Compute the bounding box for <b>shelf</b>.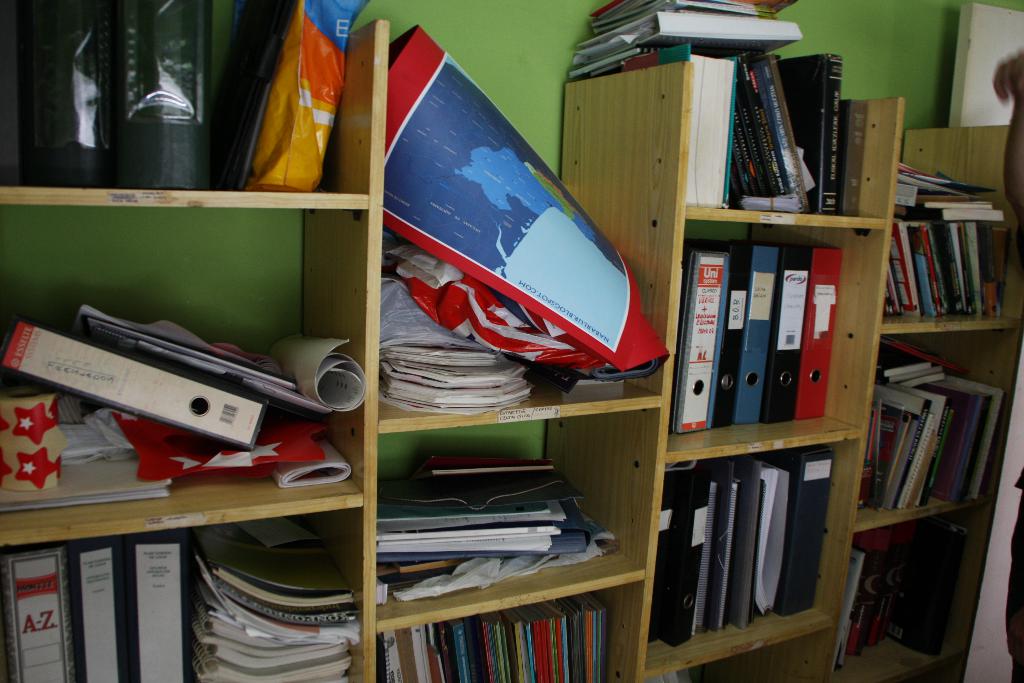
{"left": 842, "top": 317, "right": 1023, "bottom": 530}.
